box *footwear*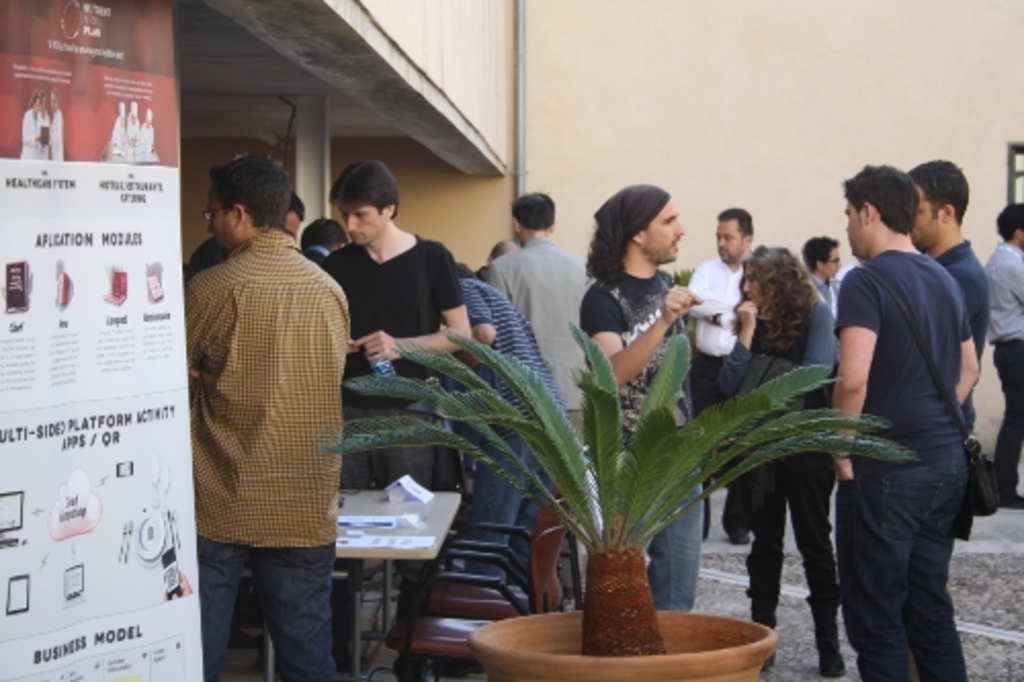
[left=725, top=522, right=752, bottom=547]
